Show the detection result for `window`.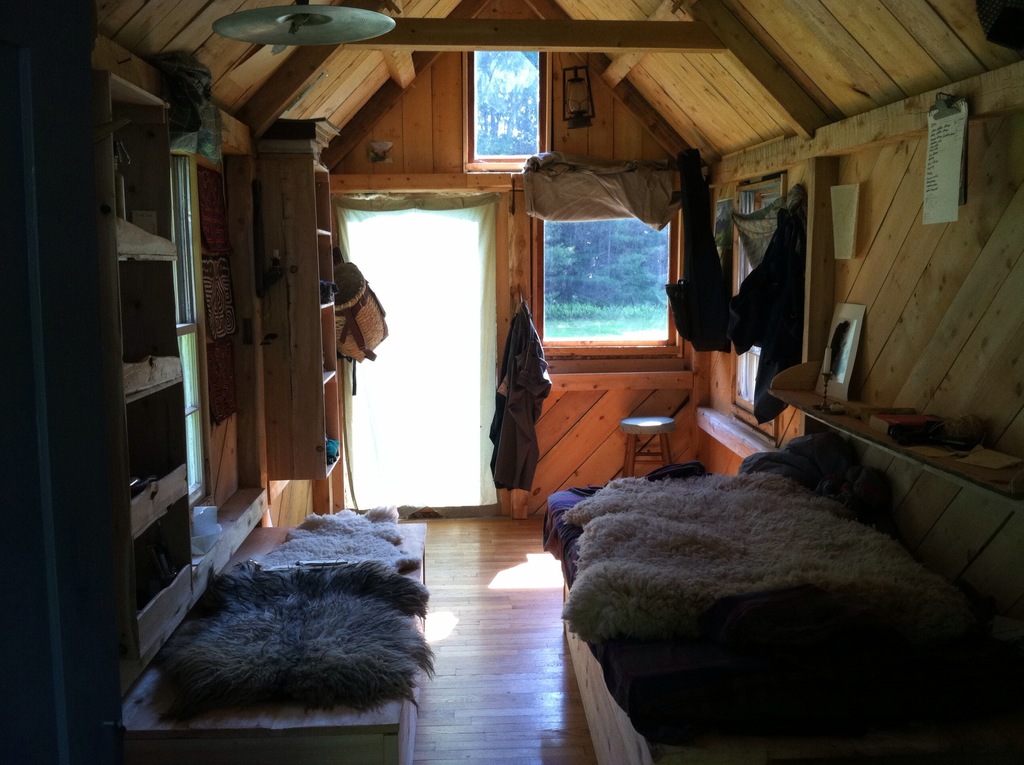
<box>475,51,542,160</box>.
